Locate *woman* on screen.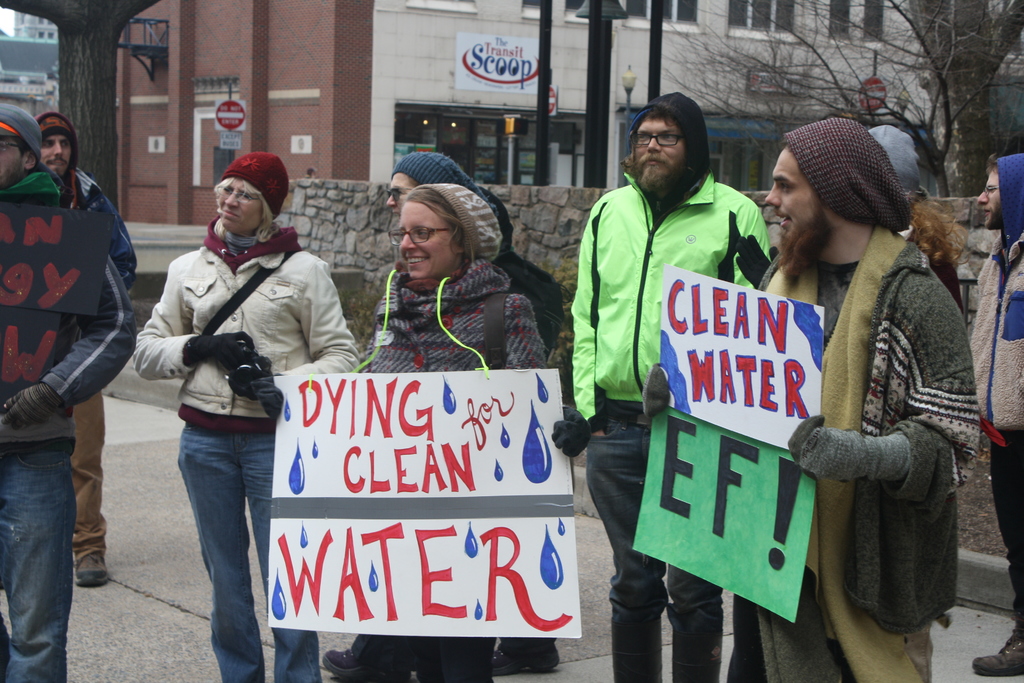
On screen at locate(251, 183, 591, 682).
